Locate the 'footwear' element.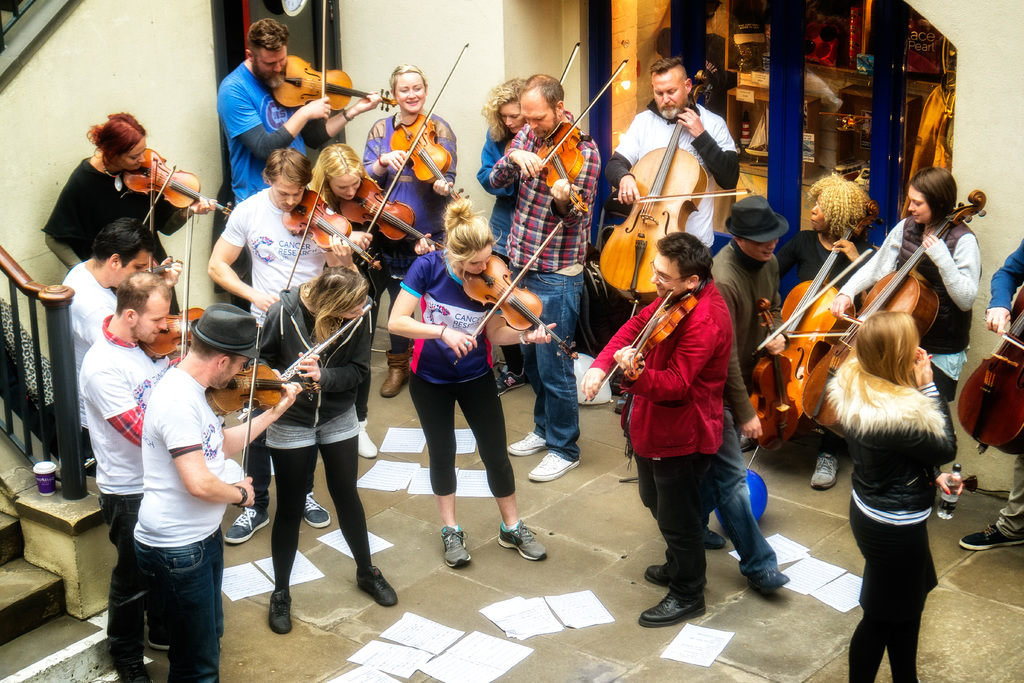
Element bbox: [x1=356, y1=563, x2=399, y2=611].
